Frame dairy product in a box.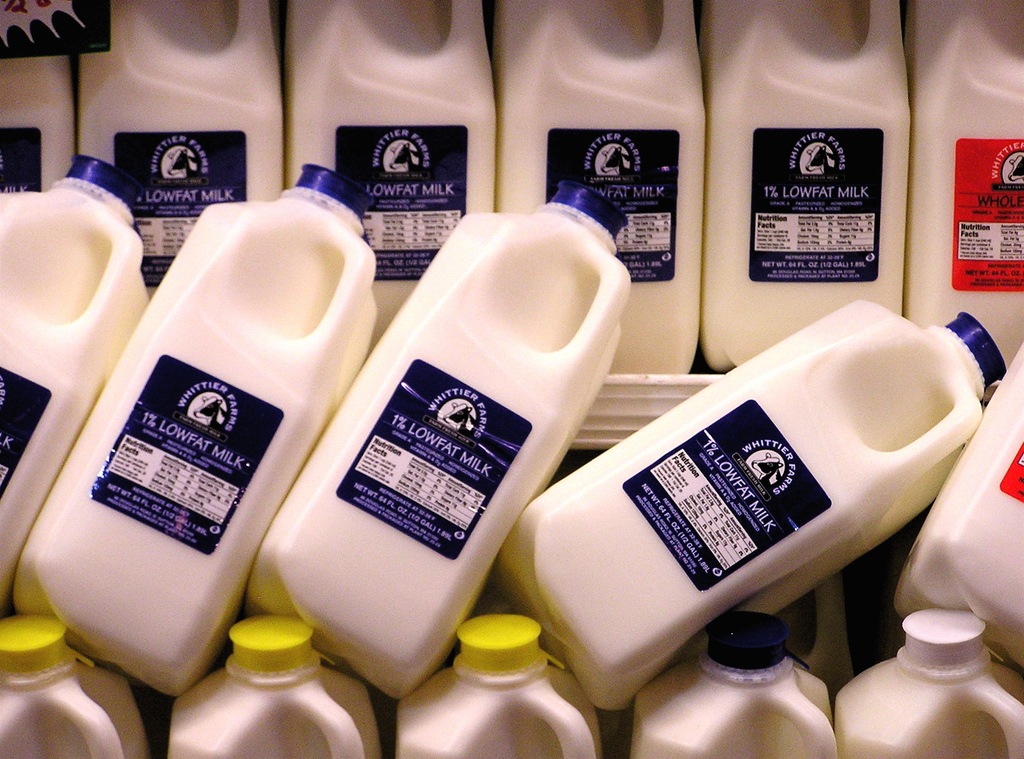
55:163:360:667.
